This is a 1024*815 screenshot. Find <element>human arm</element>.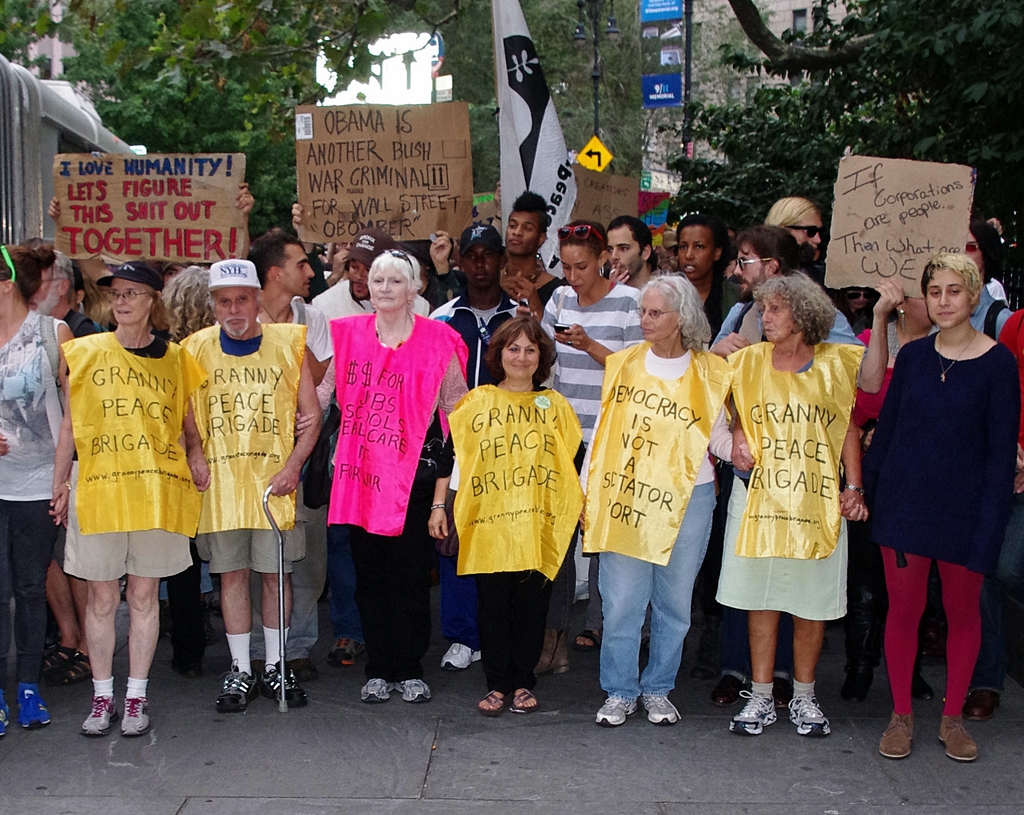
Bounding box: <box>236,180,253,259</box>.
